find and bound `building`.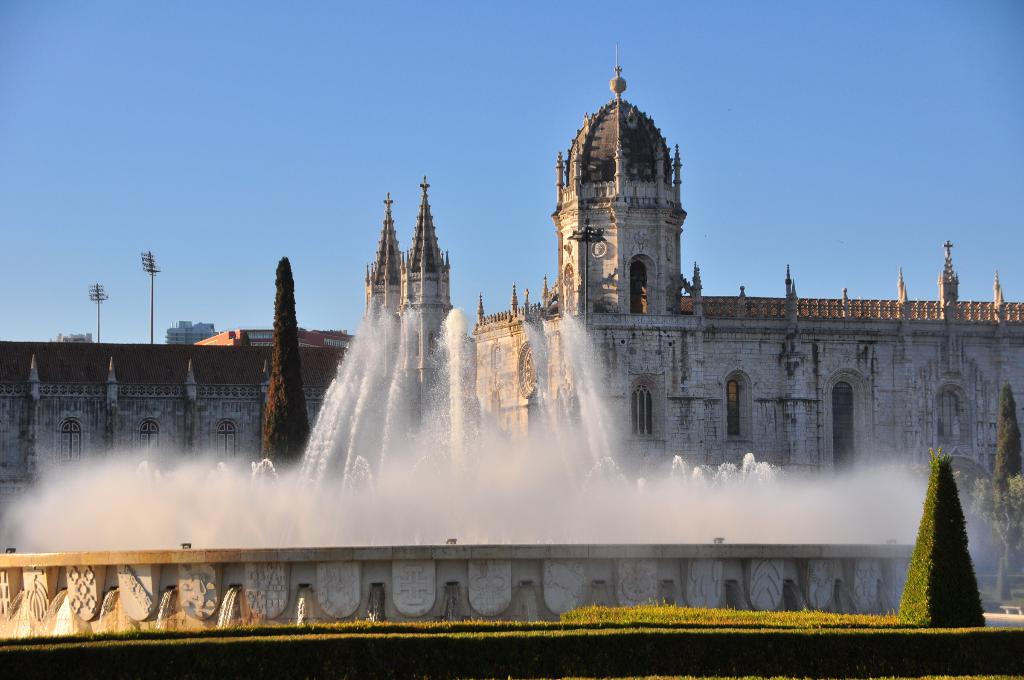
Bound: 168 321 222 344.
